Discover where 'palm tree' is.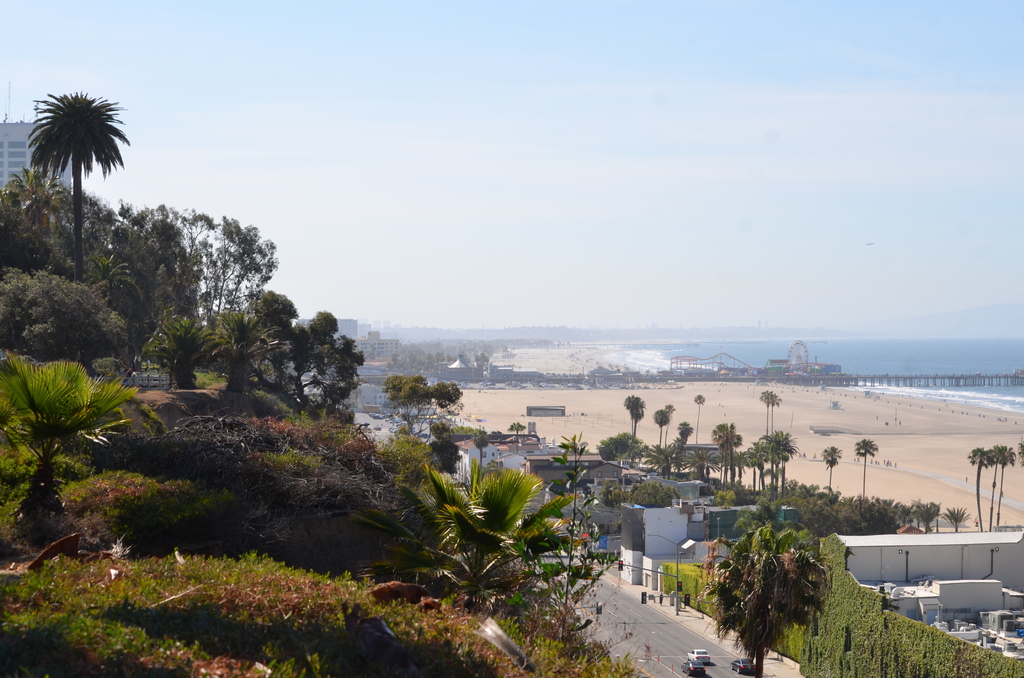
Discovered at (941,500,971,534).
